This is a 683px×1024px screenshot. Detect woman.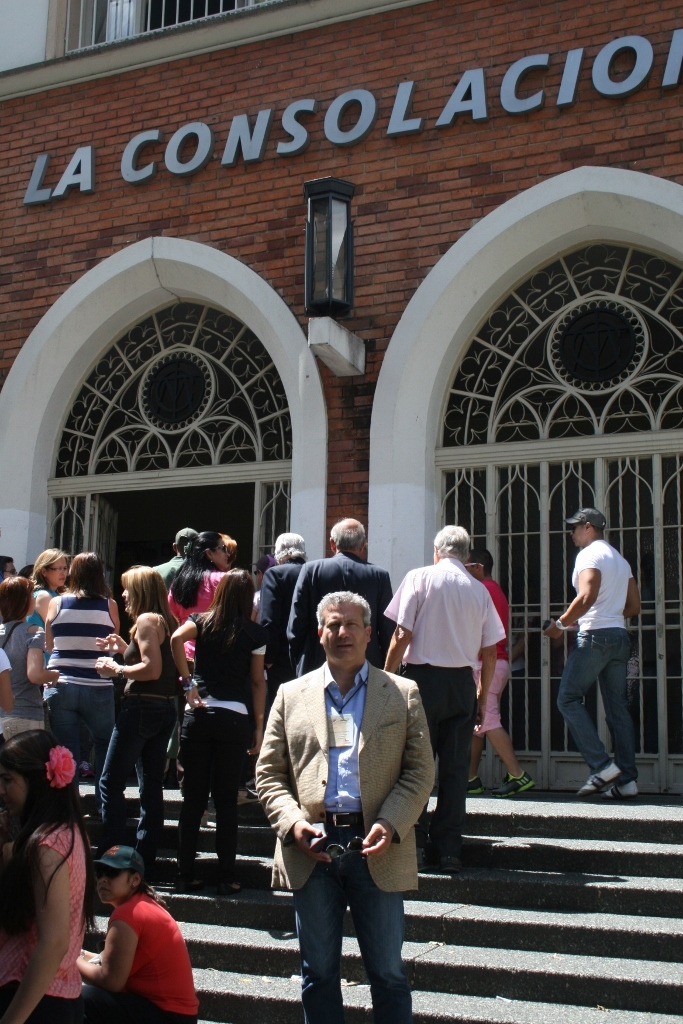
crop(35, 541, 124, 775).
